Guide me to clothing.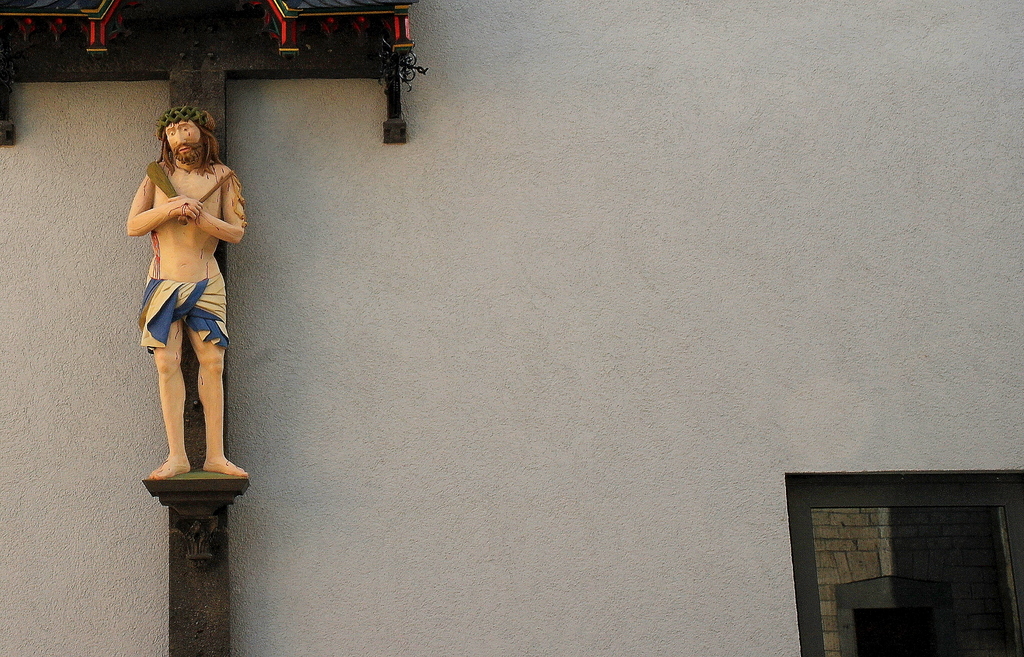
Guidance: bbox=[136, 277, 225, 354].
